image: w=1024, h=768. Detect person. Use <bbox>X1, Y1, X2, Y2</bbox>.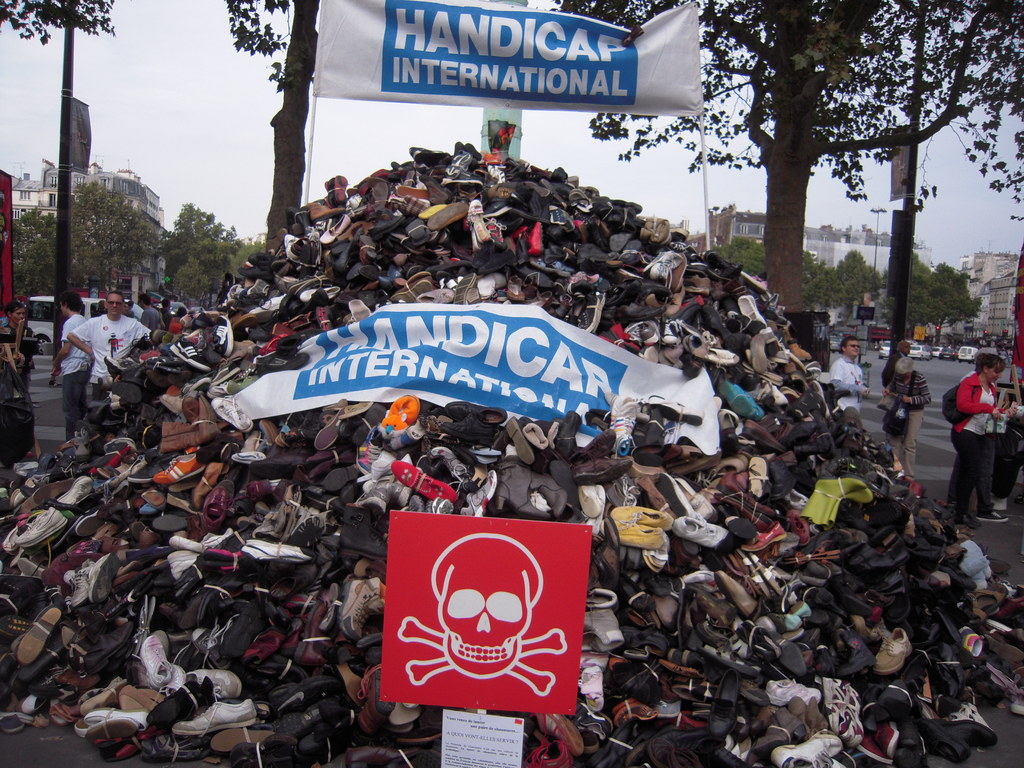
<bbox>60, 296, 154, 401</bbox>.
